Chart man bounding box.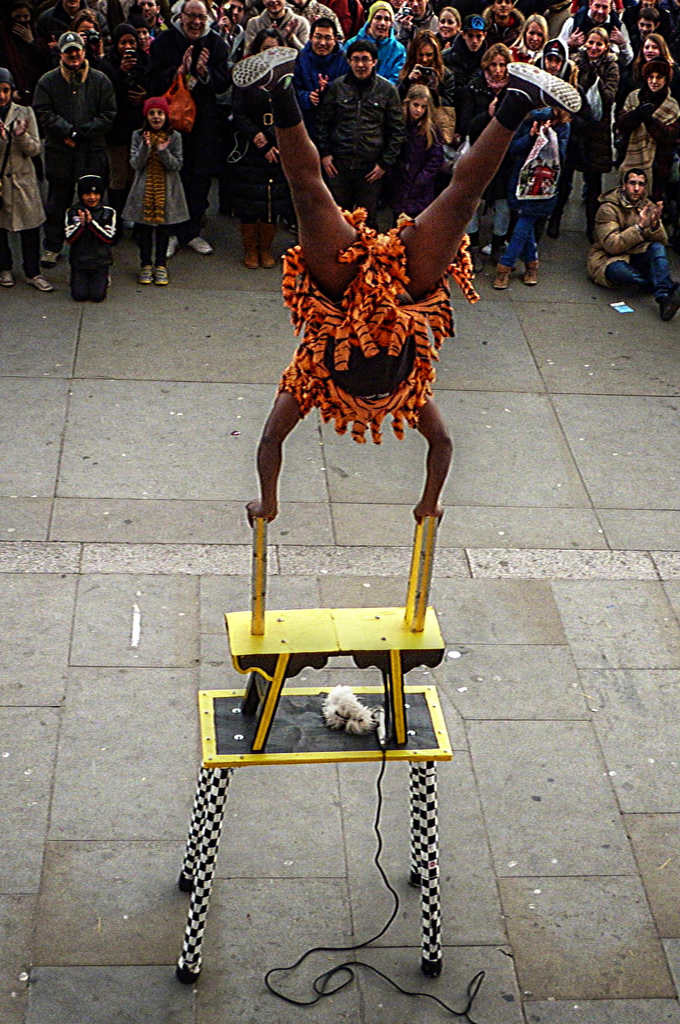
Charted: Rect(32, 29, 124, 264).
